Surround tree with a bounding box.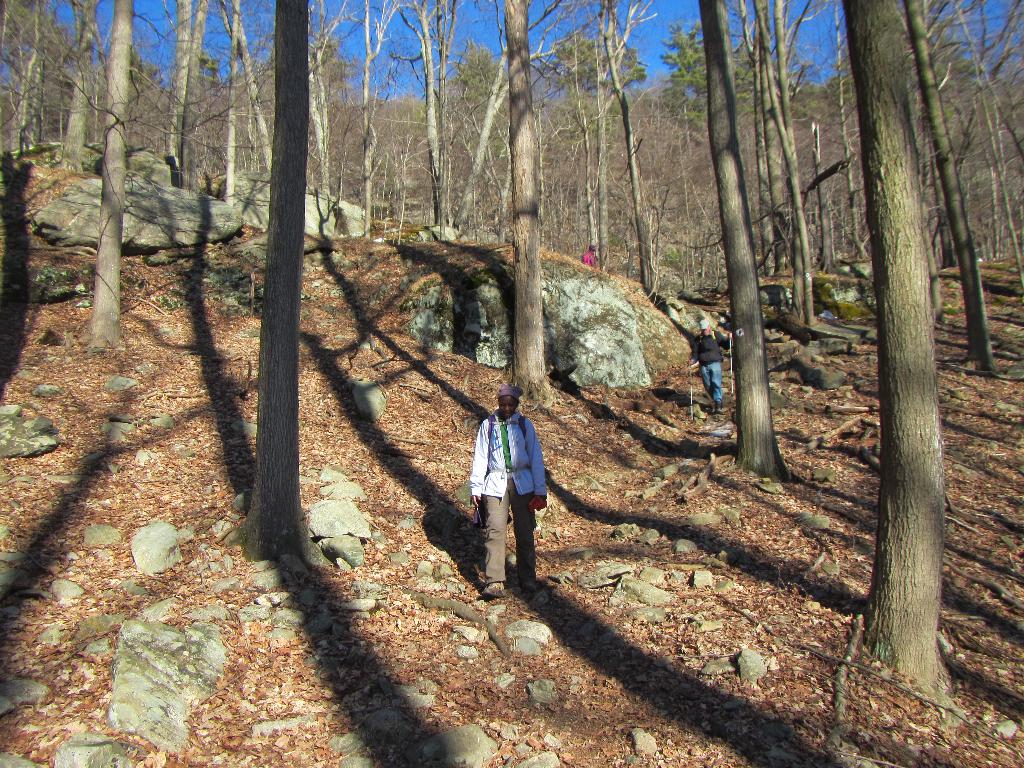
0:0:42:156.
